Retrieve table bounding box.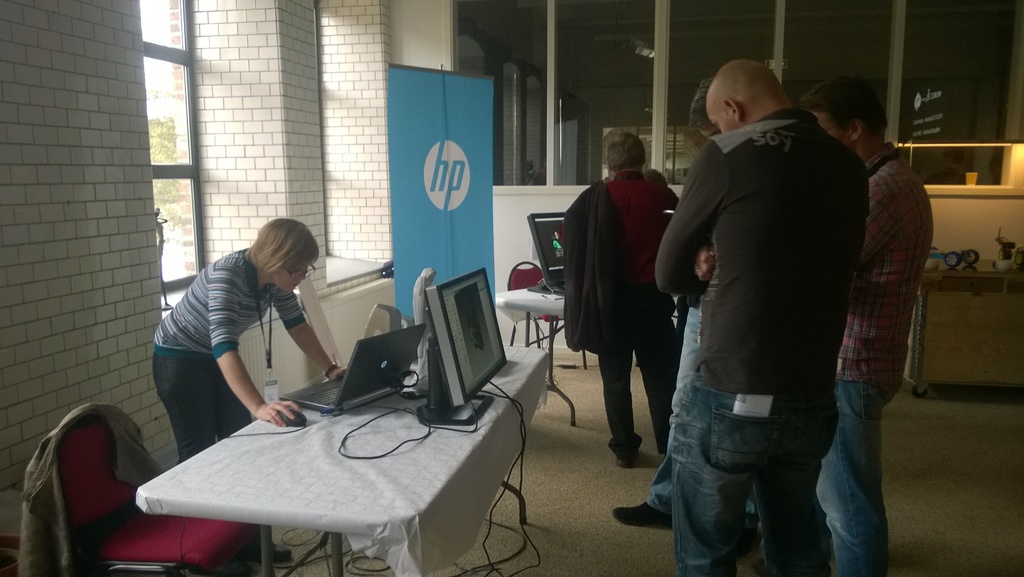
Bounding box: bbox=[116, 362, 527, 573].
